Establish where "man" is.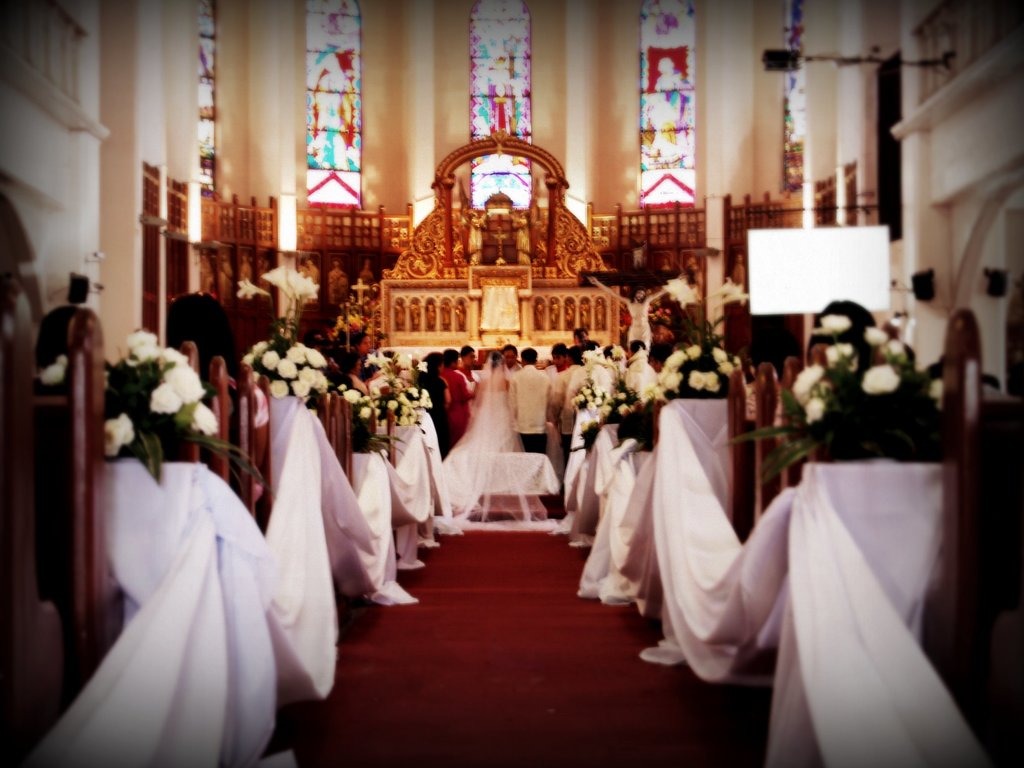
Established at x1=440, y1=348, x2=479, y2=448.
